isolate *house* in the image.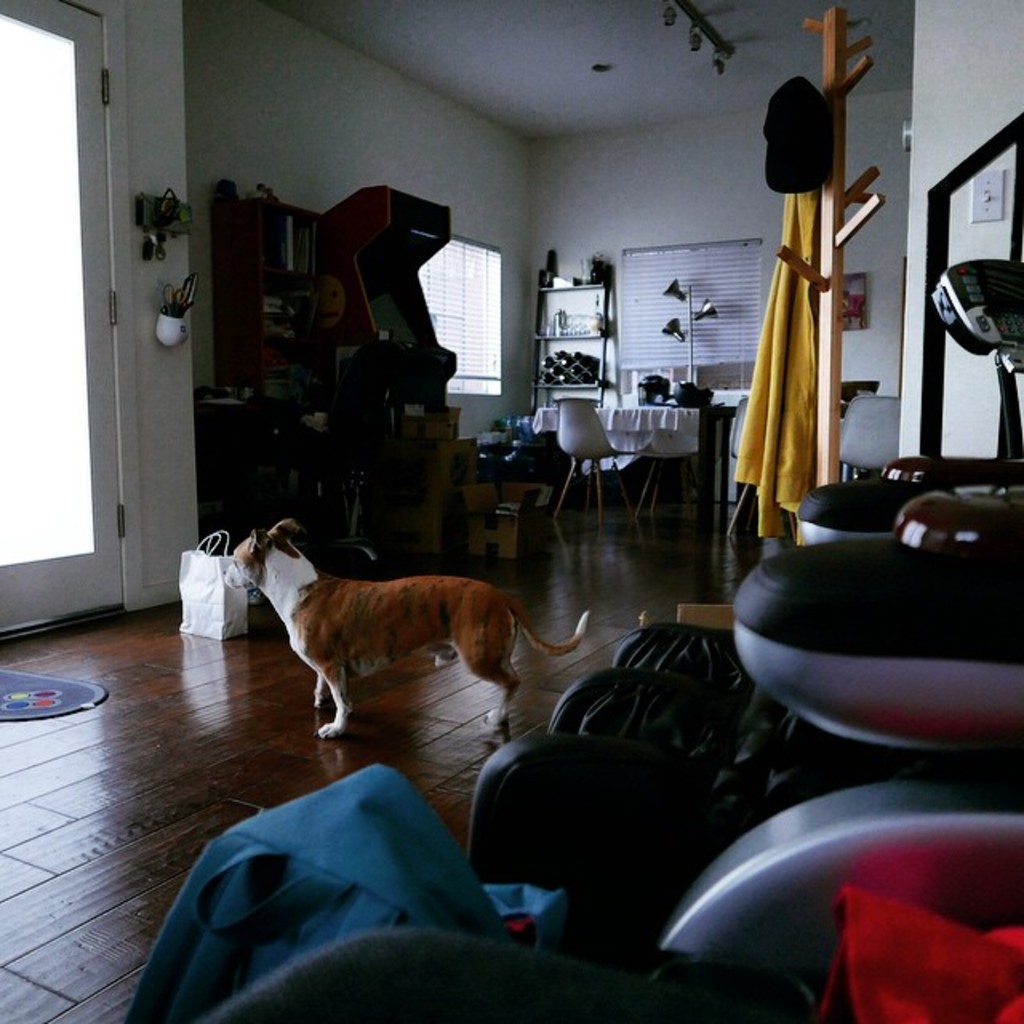
Isolated region: select_region(0, 0, 1023, 971).
